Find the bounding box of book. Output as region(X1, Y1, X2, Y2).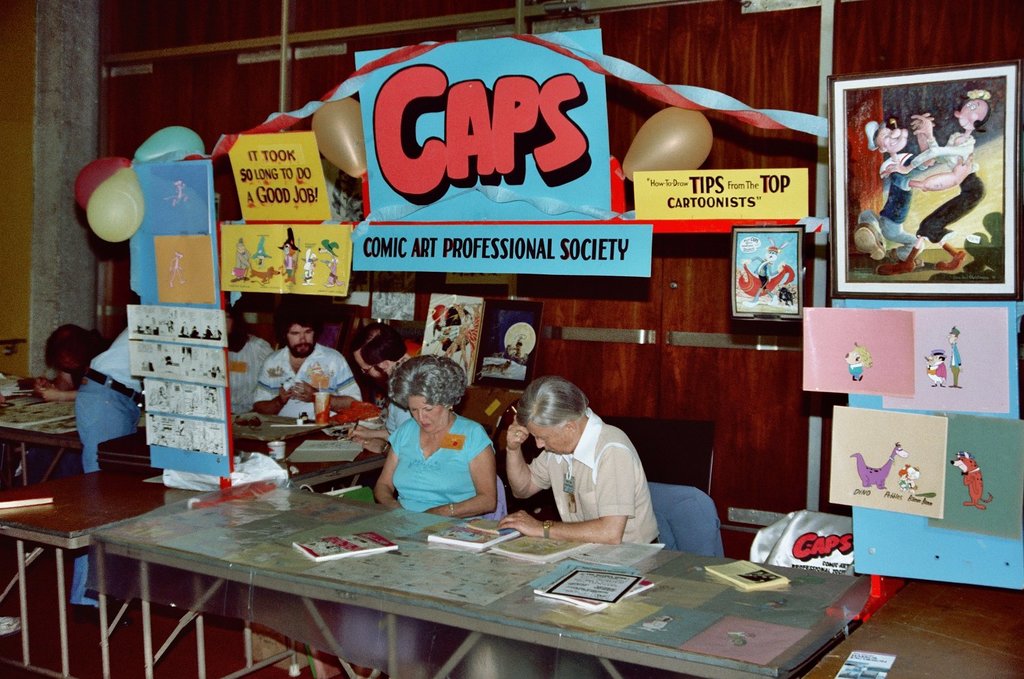
region(532, 565, 655, 619).
